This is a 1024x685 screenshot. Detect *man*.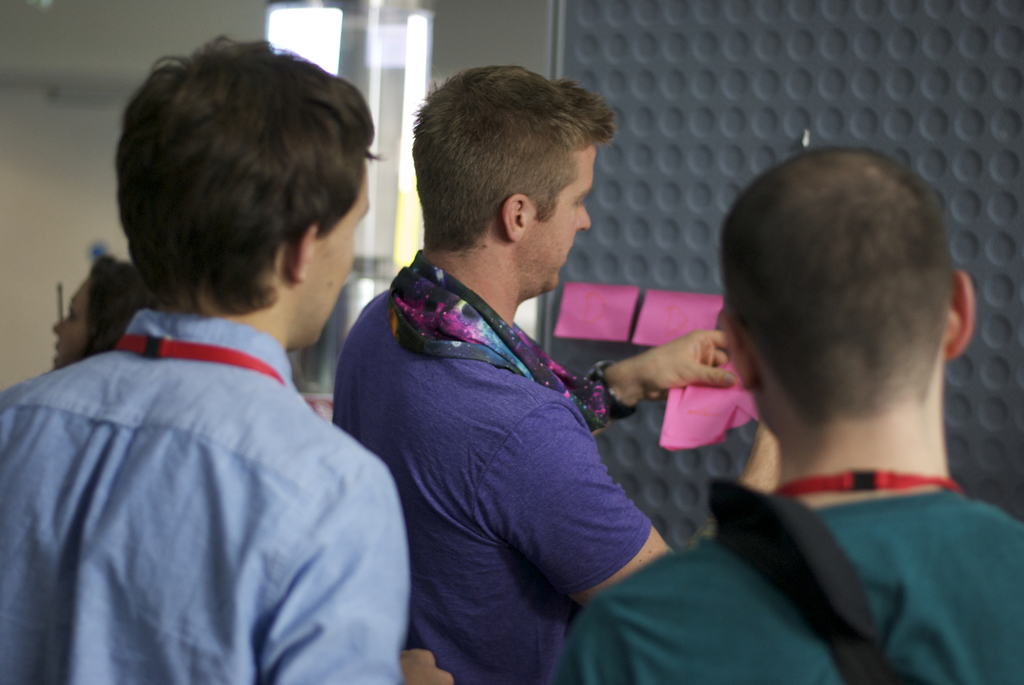
crop(333, 62, 688, 684).
